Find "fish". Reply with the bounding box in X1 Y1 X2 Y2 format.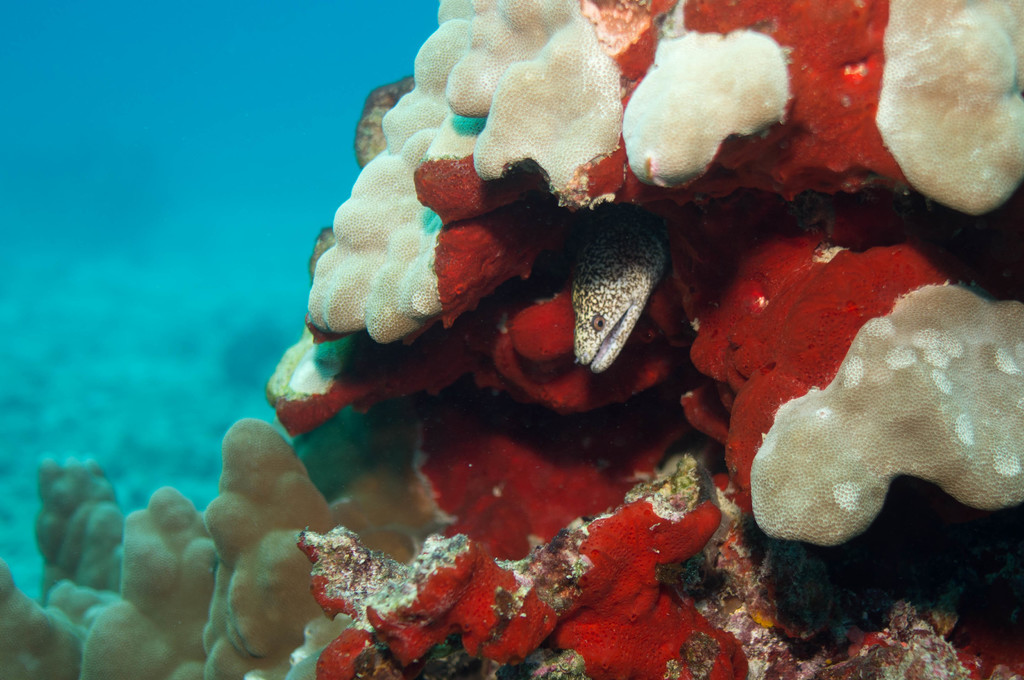
569 209 669 373.
